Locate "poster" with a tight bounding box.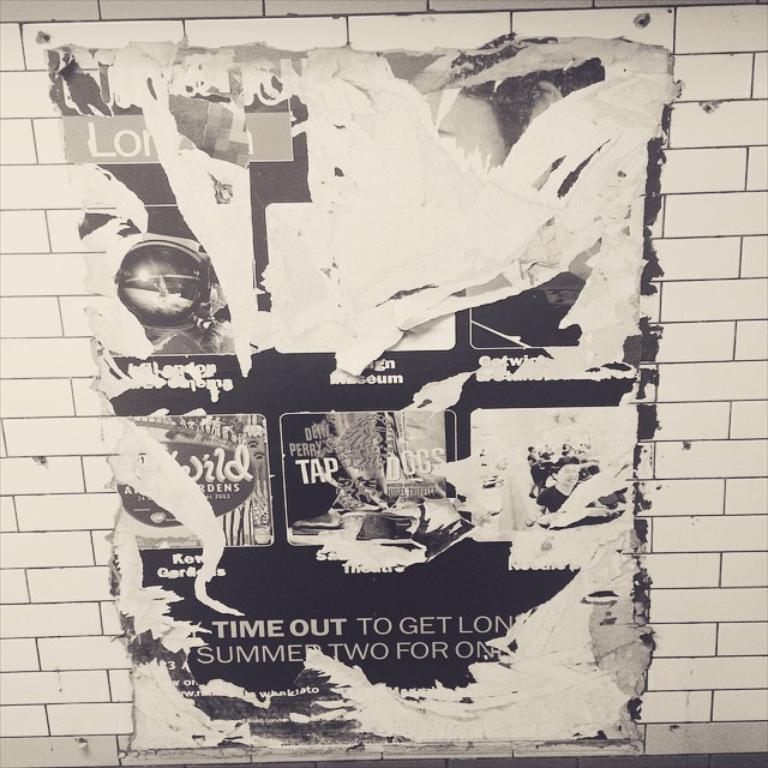
42/40/676/744.
